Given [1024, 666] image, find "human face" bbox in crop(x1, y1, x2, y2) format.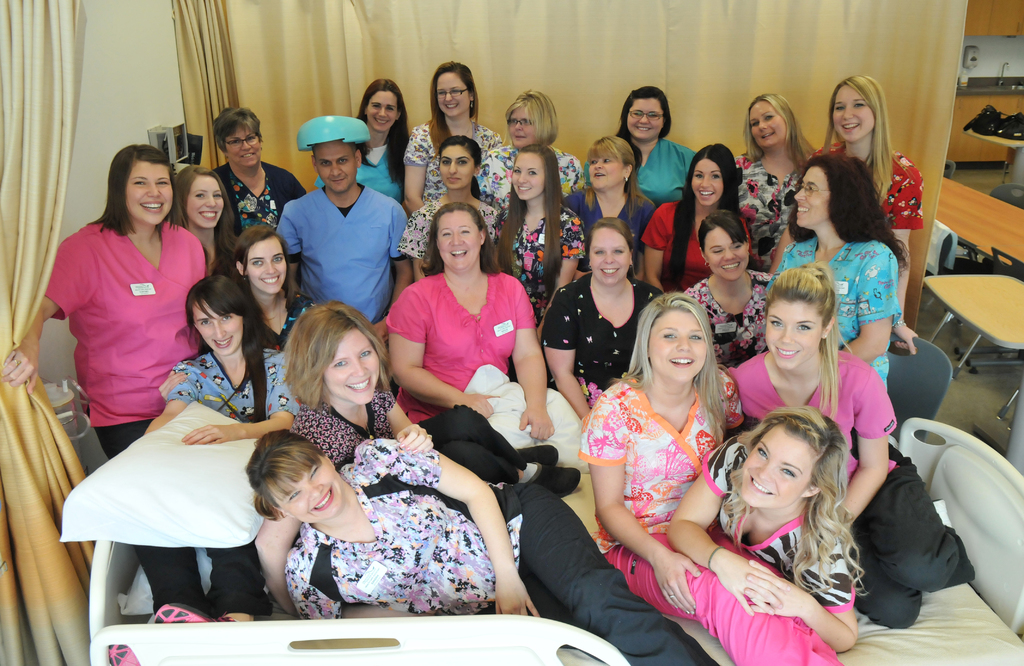
crop(625, 96, 665, 142).
